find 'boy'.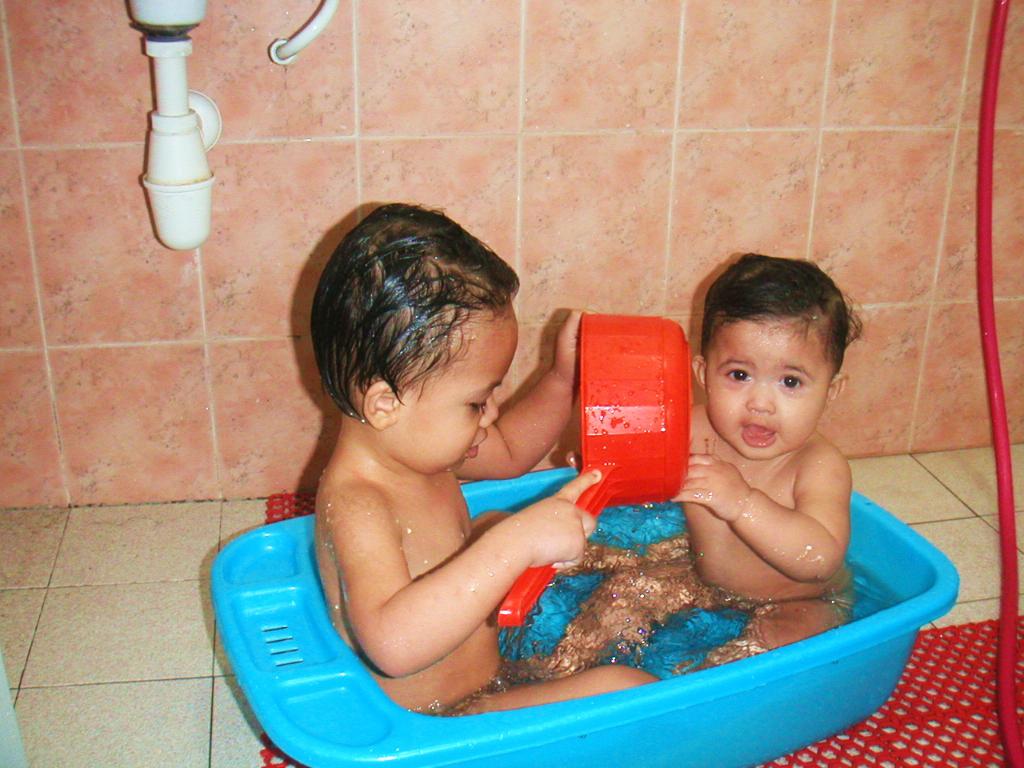
rect(502, 252, 862, 674).
